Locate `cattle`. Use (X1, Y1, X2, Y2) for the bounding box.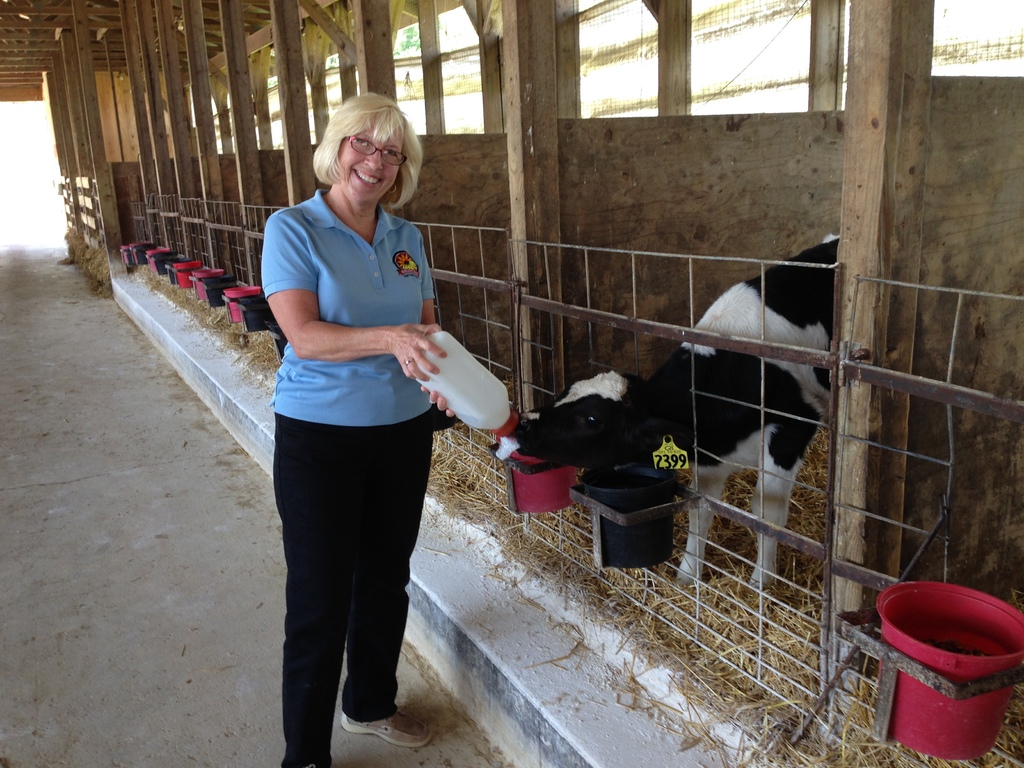
(482, 240, 849, 605).
